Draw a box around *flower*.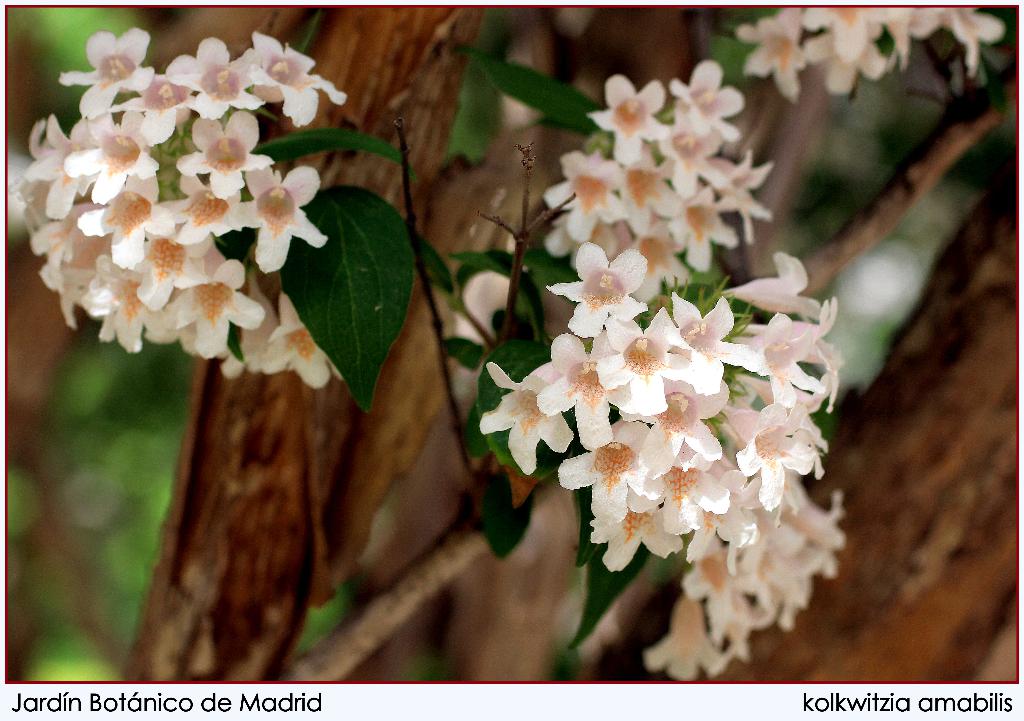
box=[253, 24, 346, 122].
